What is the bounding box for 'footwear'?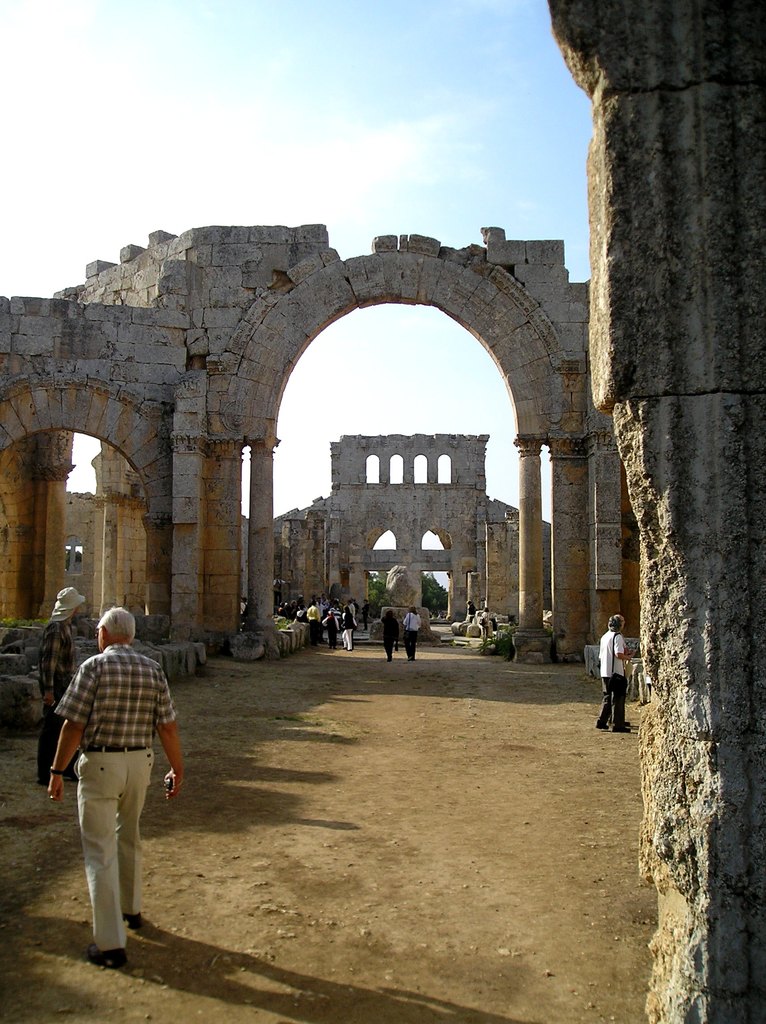
box(122, 911, 143, 929).
